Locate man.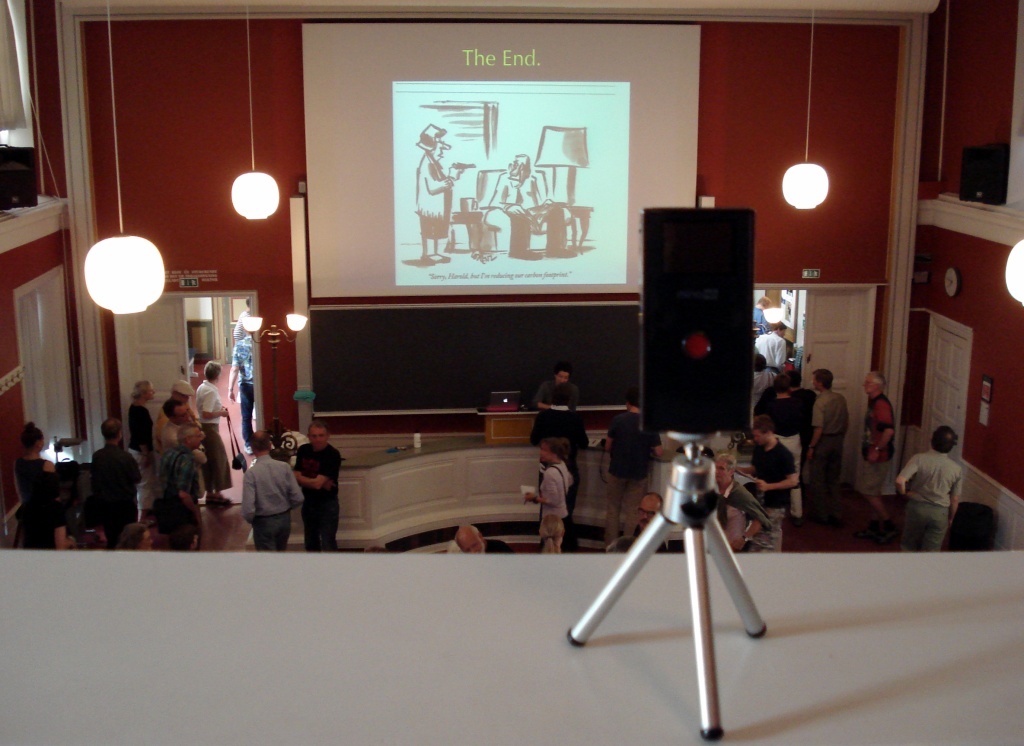
Bounding box: left=603, top=389, right=666, bottom=547.
